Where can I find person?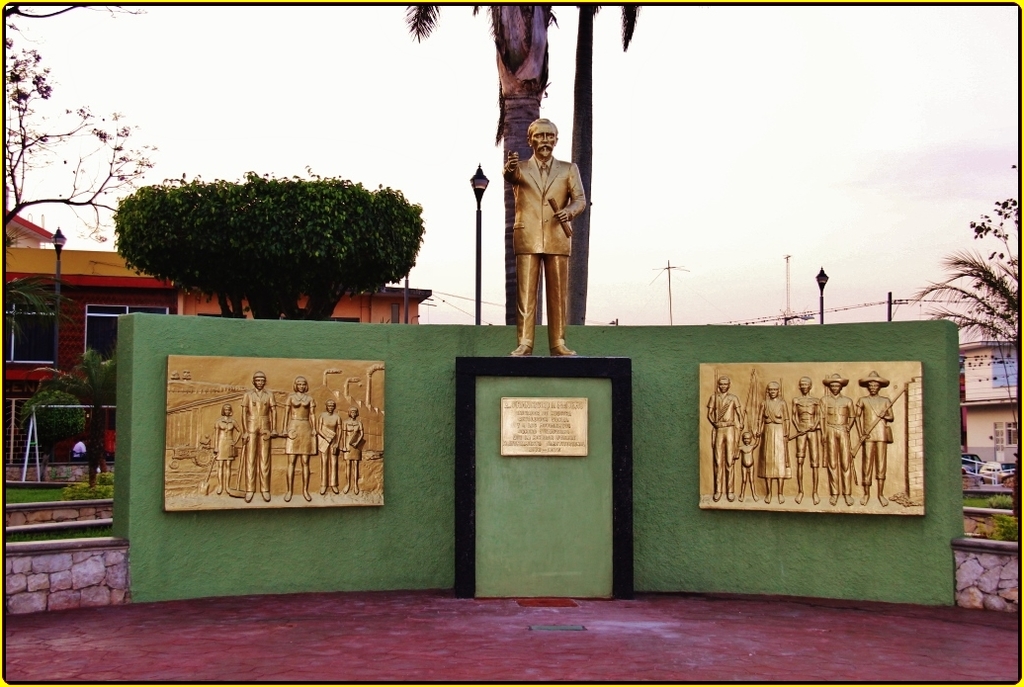
You can find it at {"x1": 274, "y1": 377, "x2": 311, "y2": 499}.
